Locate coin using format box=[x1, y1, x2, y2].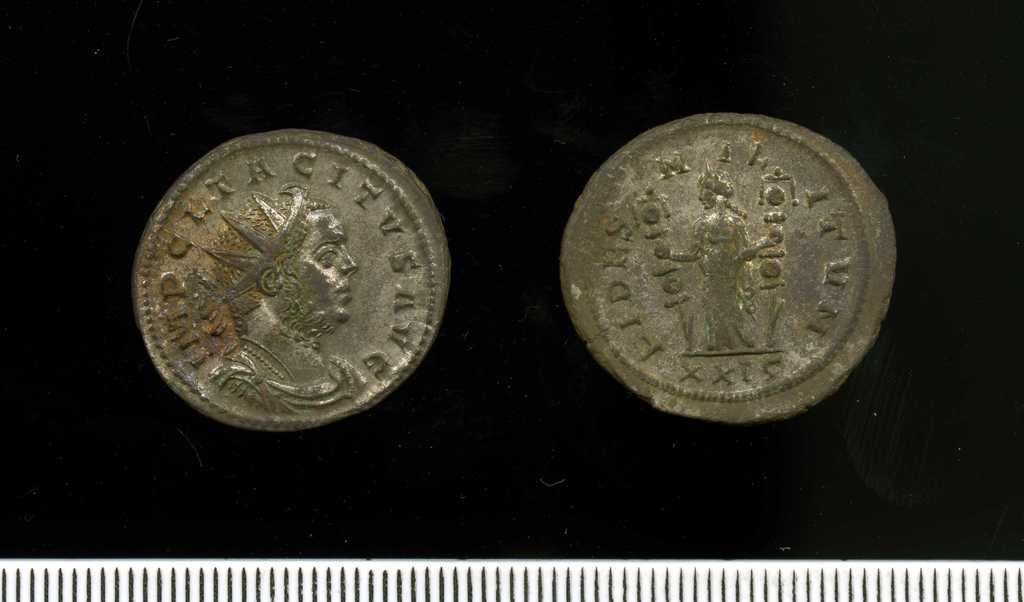
box=[556, 111, 896, 424].
